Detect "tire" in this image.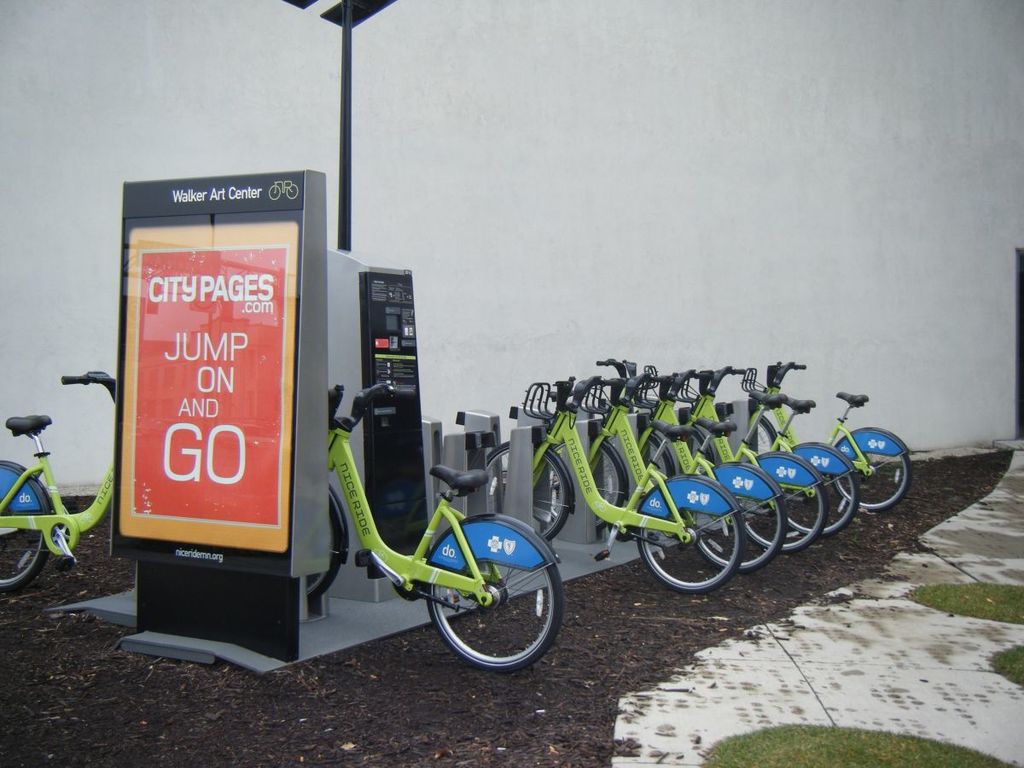
Detection: left=687, top=432, right=710, bottom=472.
